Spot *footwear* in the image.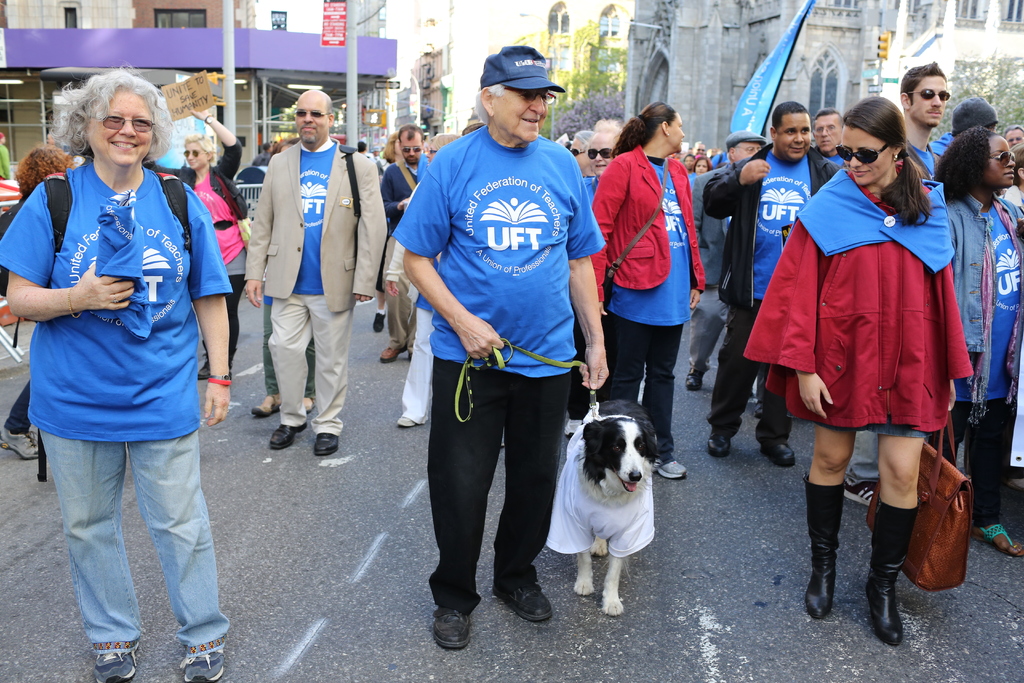
*footwear* found at bbox=(305, 394, 316, 411).
